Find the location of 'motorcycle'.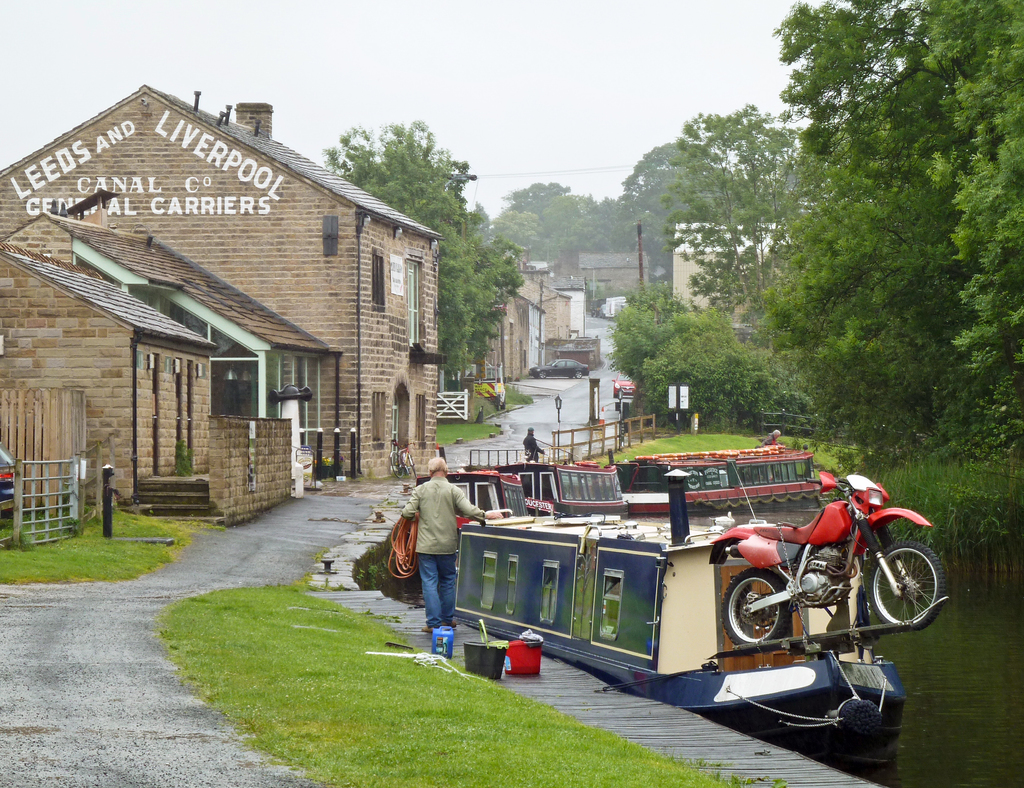
Location: region(736, 490, 947, 670).
